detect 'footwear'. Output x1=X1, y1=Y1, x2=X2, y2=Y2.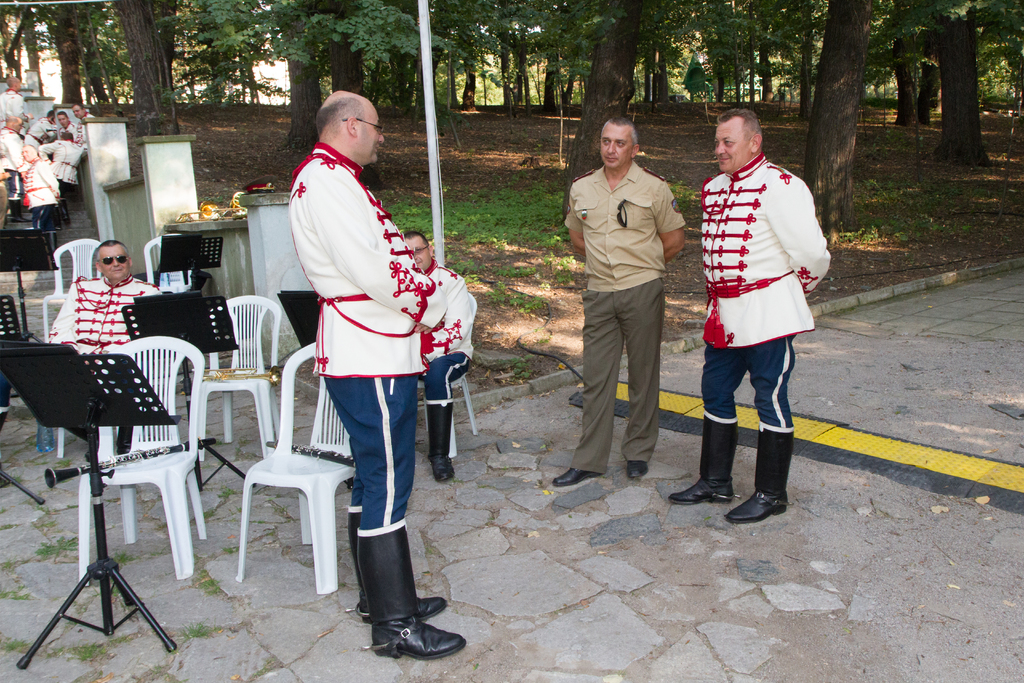
x1=357, y1=594, x2=451, y2=621.
